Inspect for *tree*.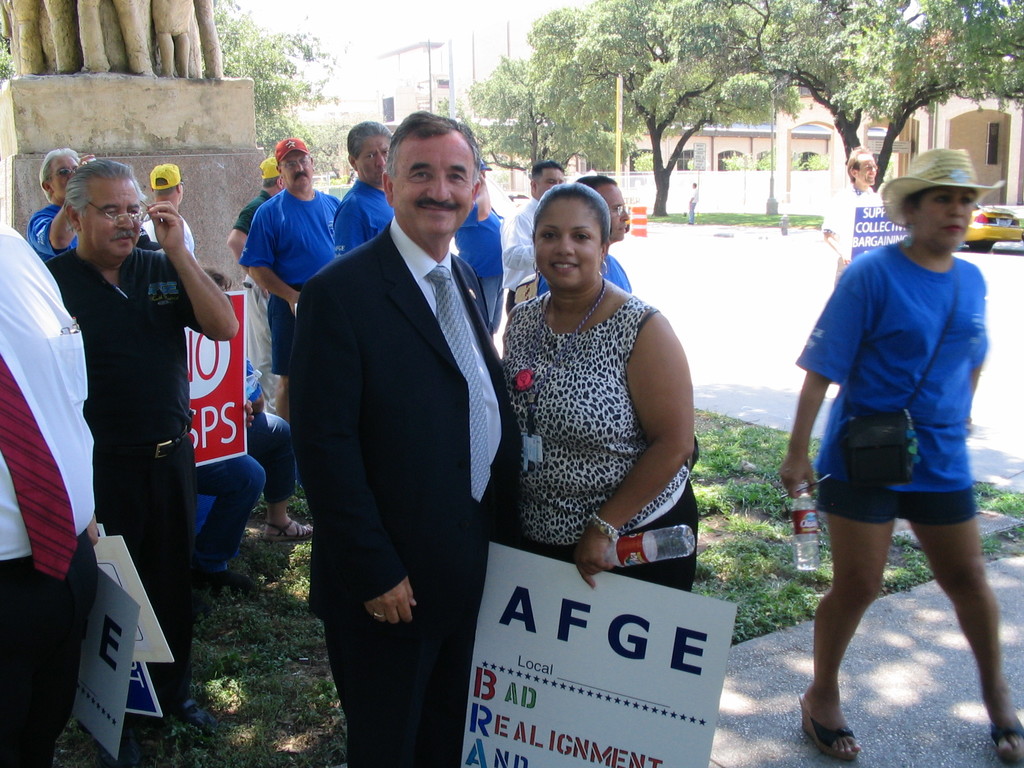
Inspection: 742, 0, 1023, 210.
